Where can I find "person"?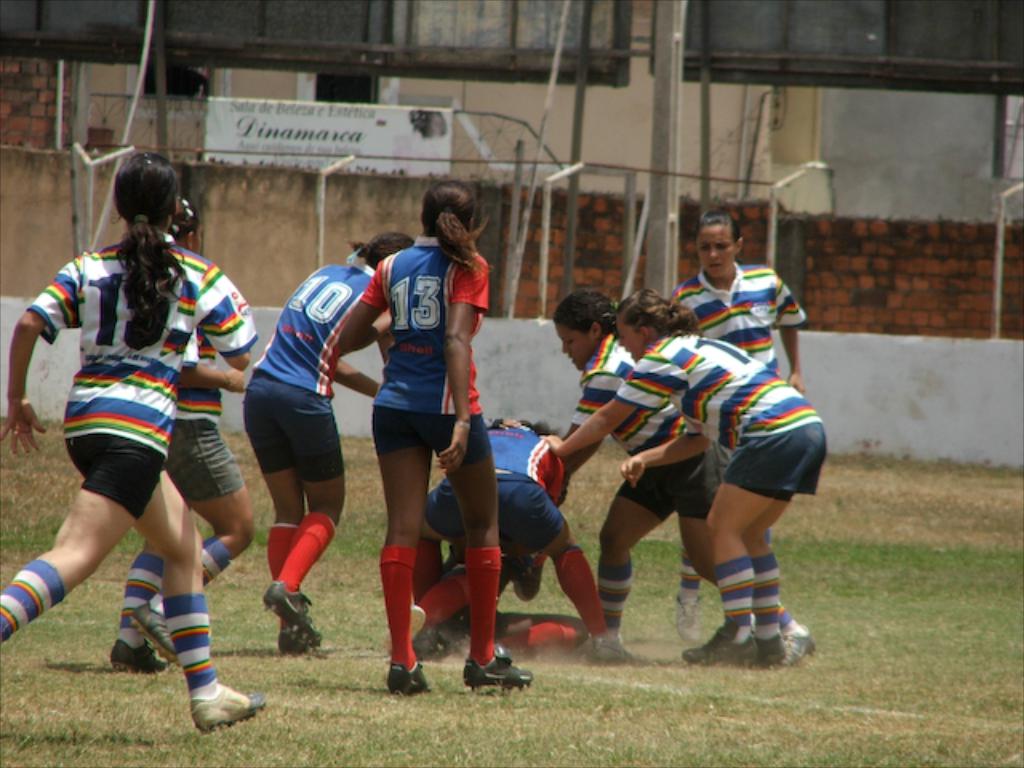
You can find it at {"left": 19, "top": 149, "right": 256, "bottom": 726}.
